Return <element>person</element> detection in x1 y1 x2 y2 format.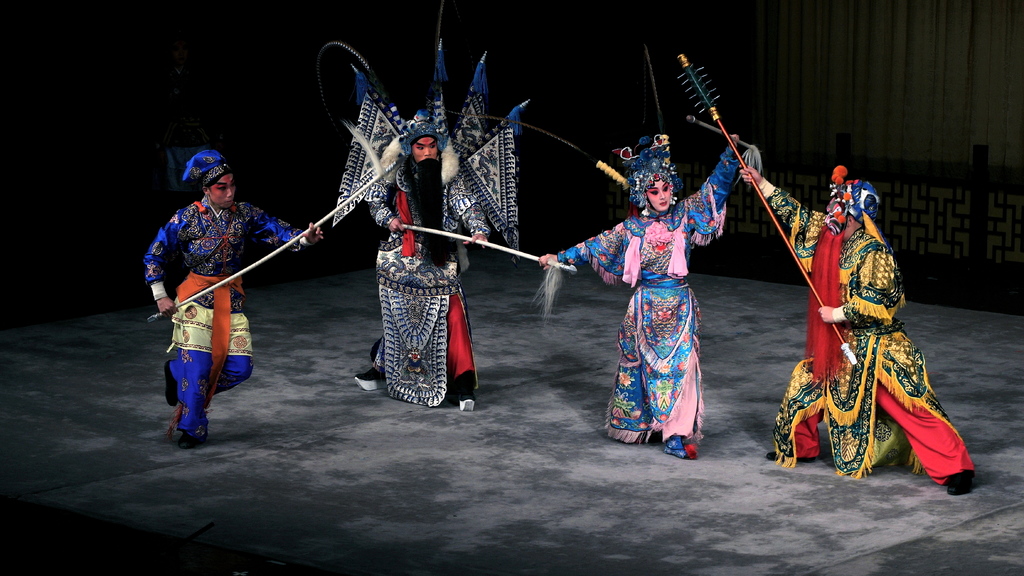
151 138 264 442.
